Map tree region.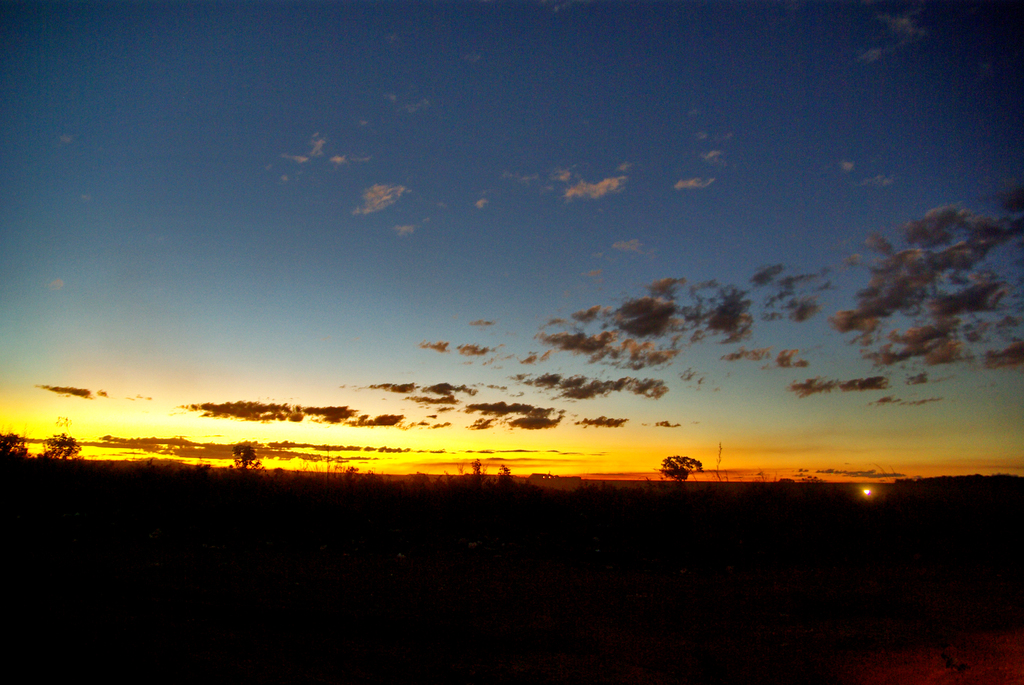
Mapped to [x1=33, y1=433, x2=86, y2=467].
